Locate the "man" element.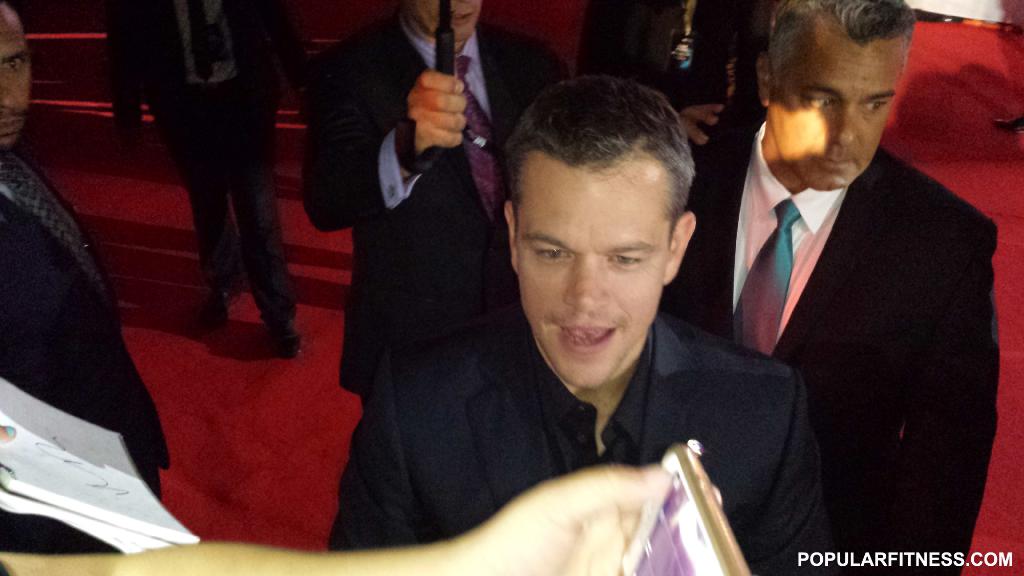
Element bbox: bbox(678, 0, 1011, 575).
